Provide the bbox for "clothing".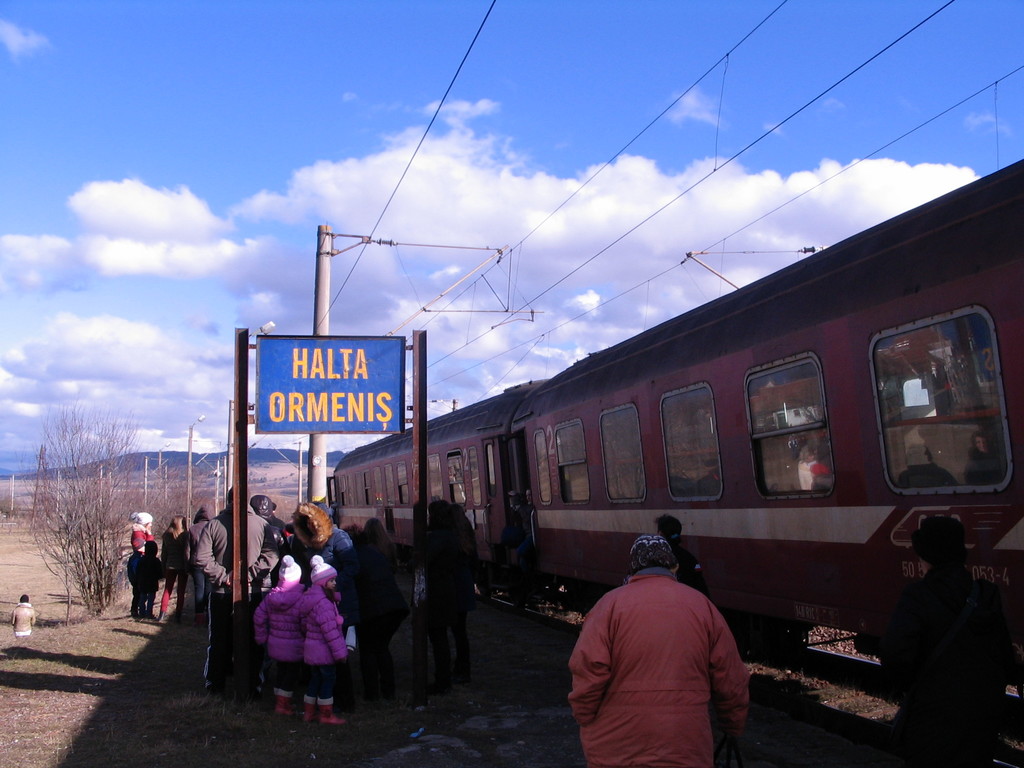
890,552,1003,767.
